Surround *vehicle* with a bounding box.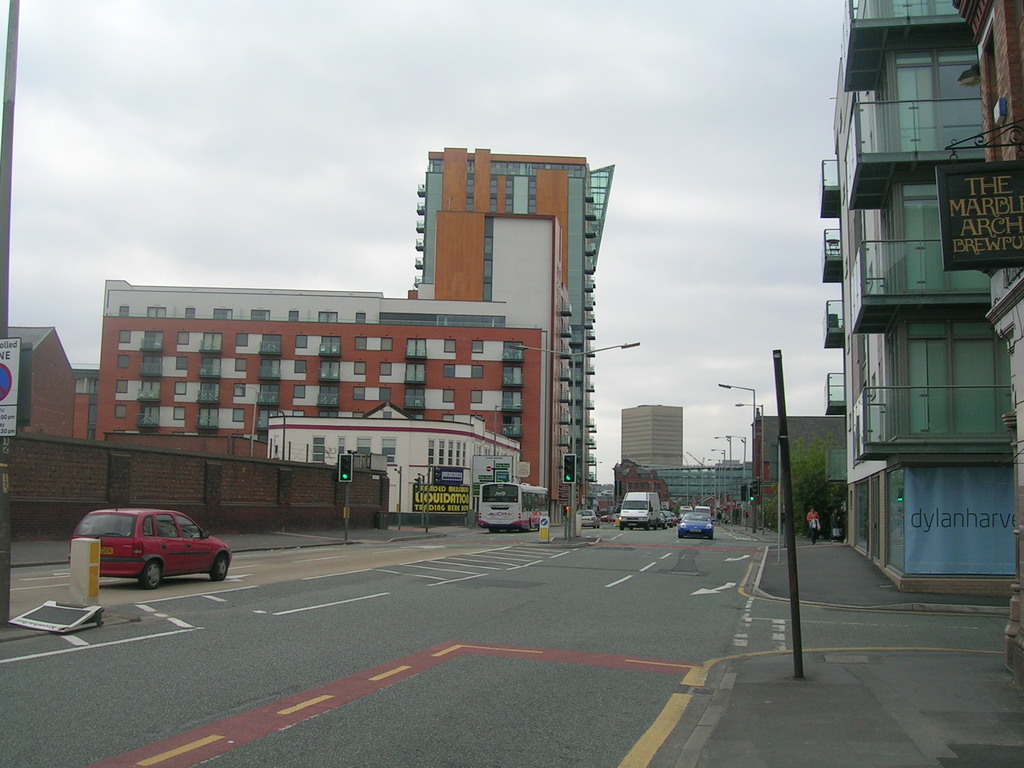
locate(619, 491, 659, 533).
